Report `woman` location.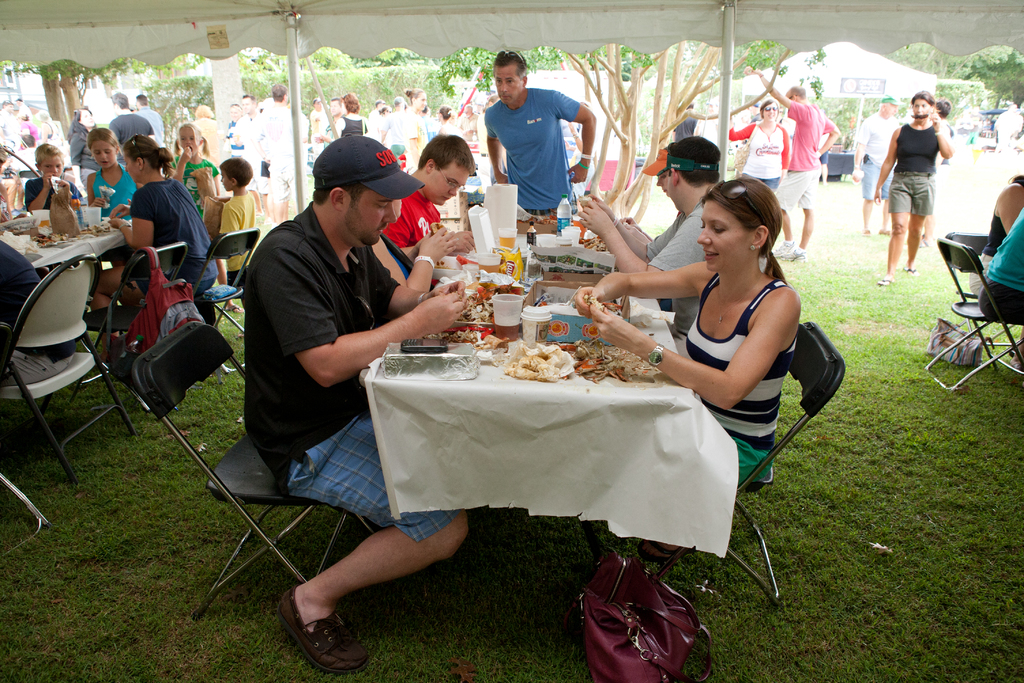
Report: [728,99,791,195].
